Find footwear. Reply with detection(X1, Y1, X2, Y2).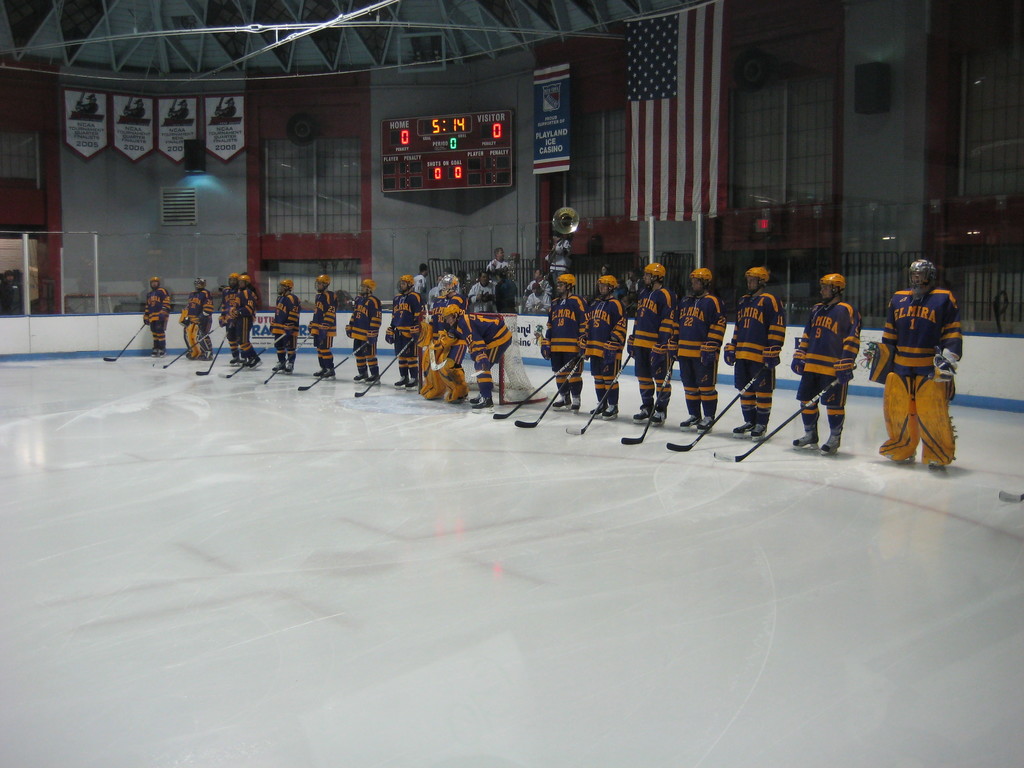
detection(792, 430, 817, 444).
